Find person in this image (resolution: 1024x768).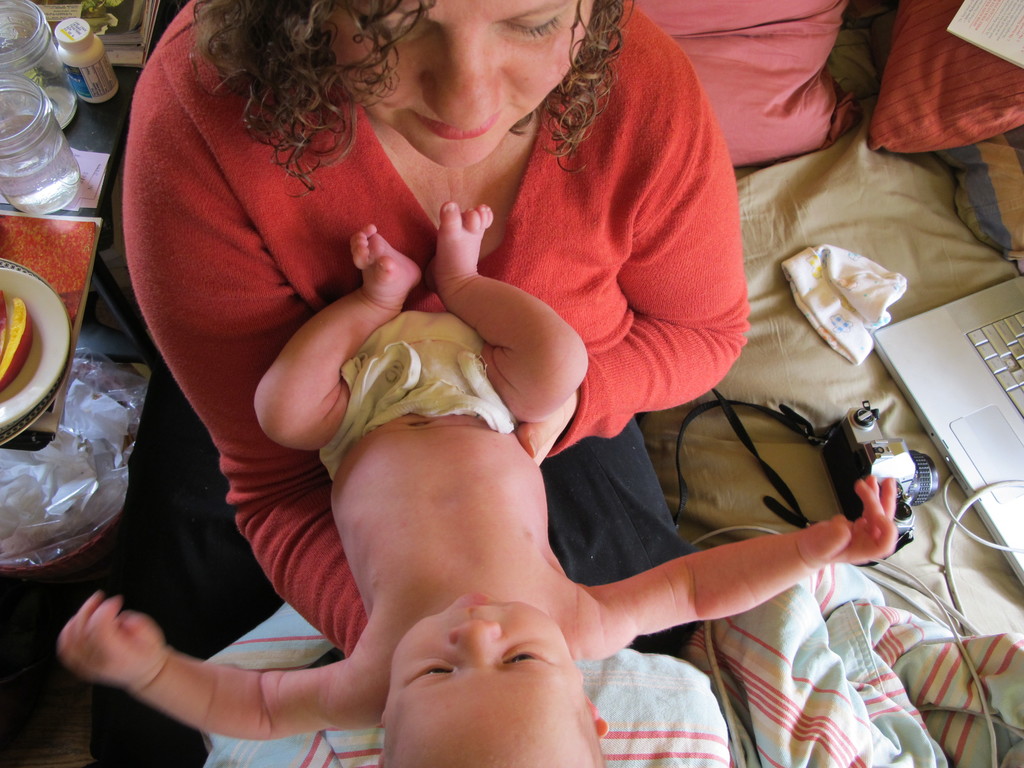
region(85, 0, 737, 767).
